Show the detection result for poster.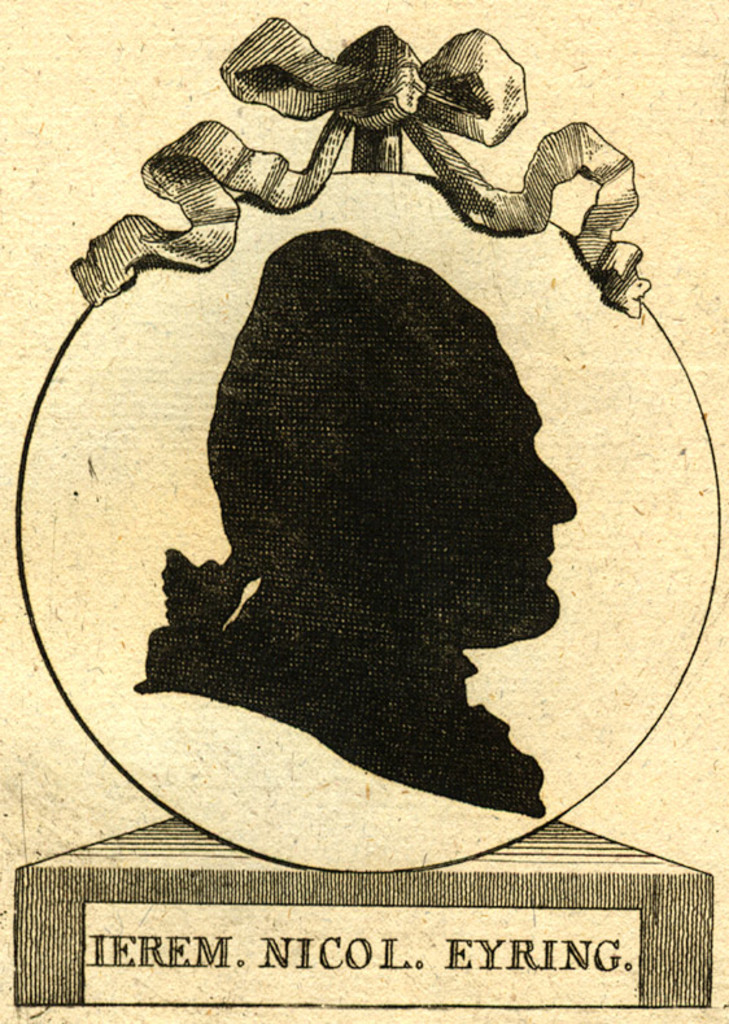
0, 0, 728, 1023.
